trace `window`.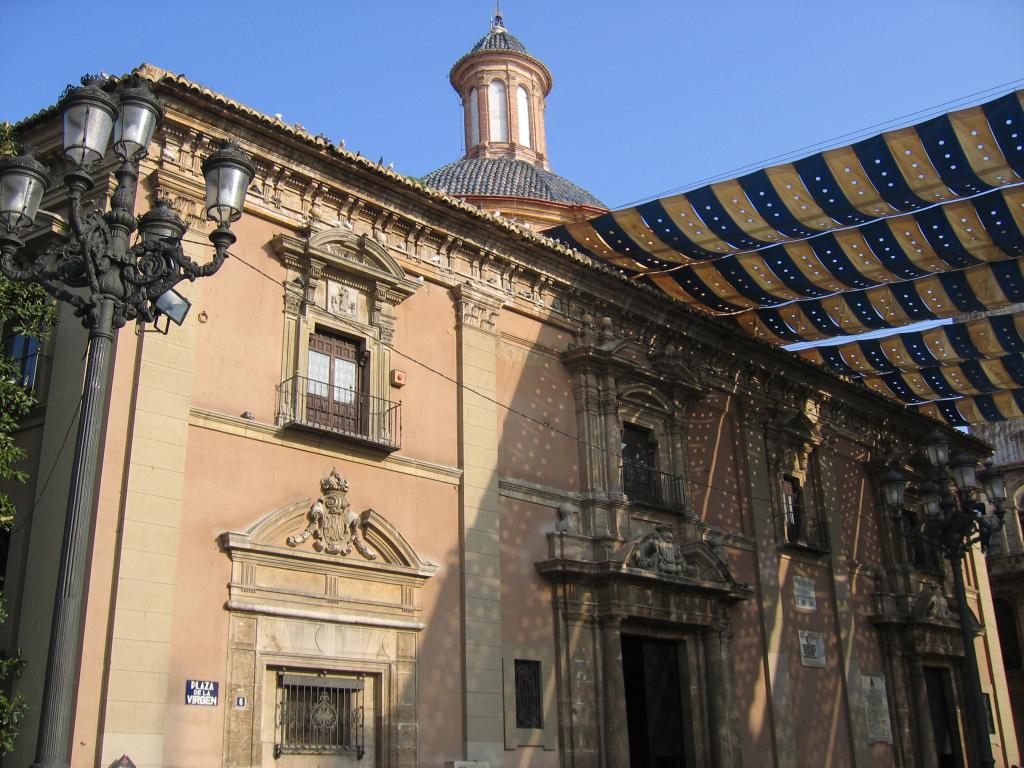
Traced to [left=268, top=669, right=358, bottom=762].
